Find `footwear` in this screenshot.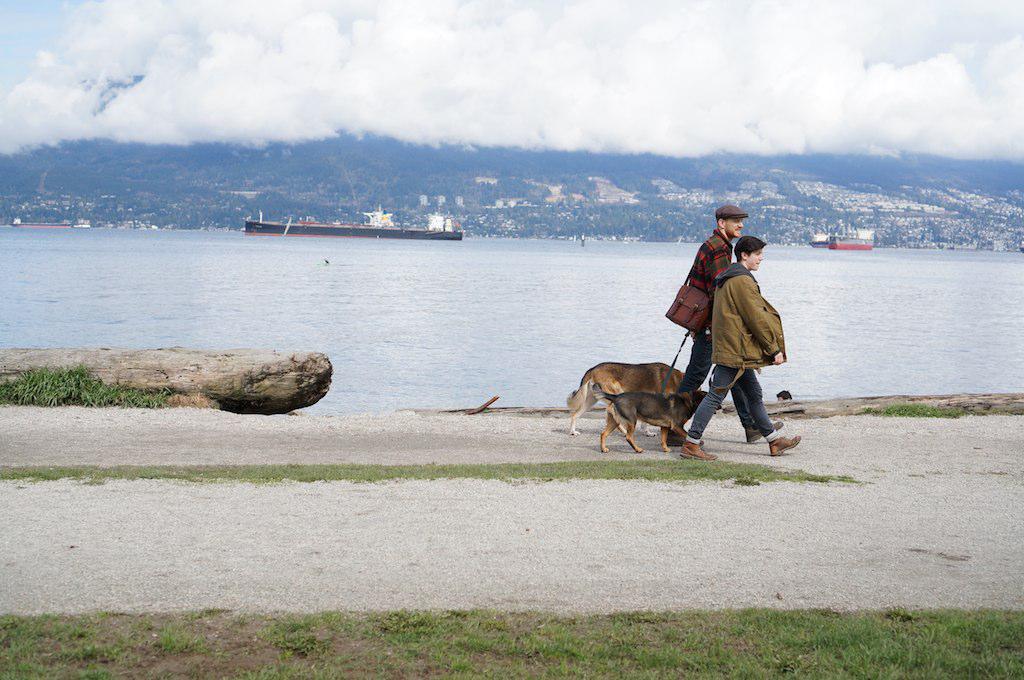
The bounding box for `footwear` is 746,414,779,454.
